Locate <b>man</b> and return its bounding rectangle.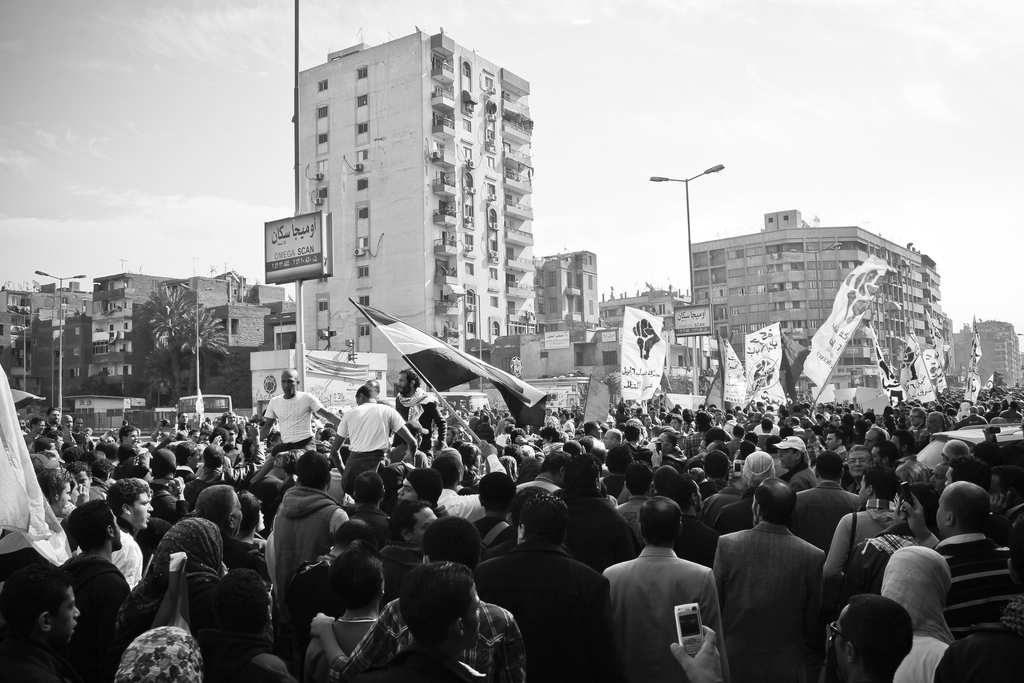
548/440/646/575.
